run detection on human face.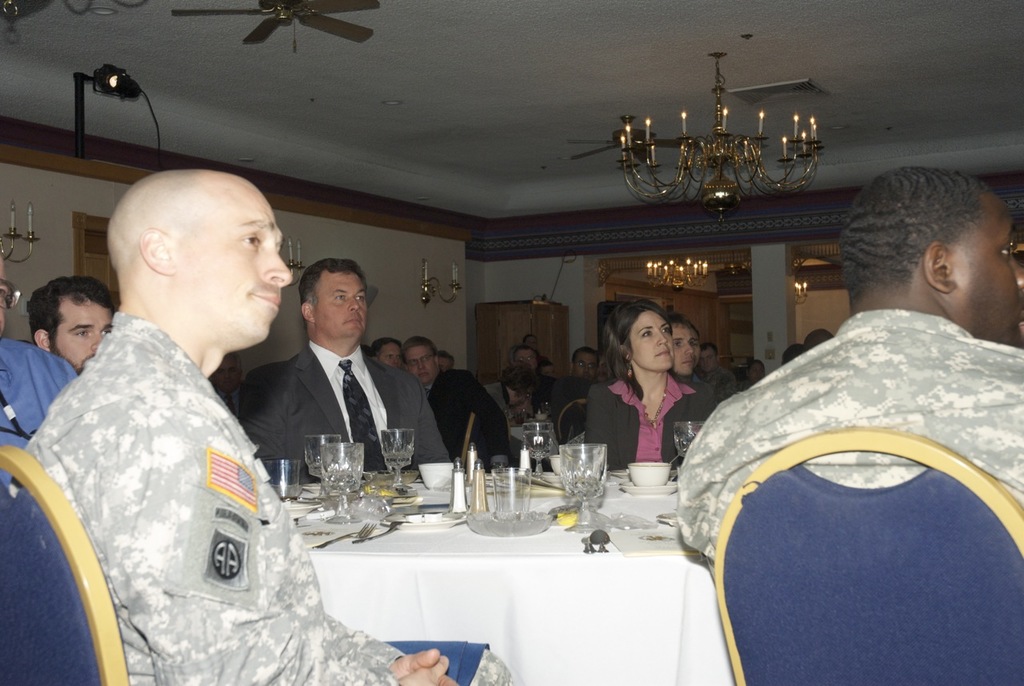
Result: x1=377, y1=343, x2=398, y2=369.
